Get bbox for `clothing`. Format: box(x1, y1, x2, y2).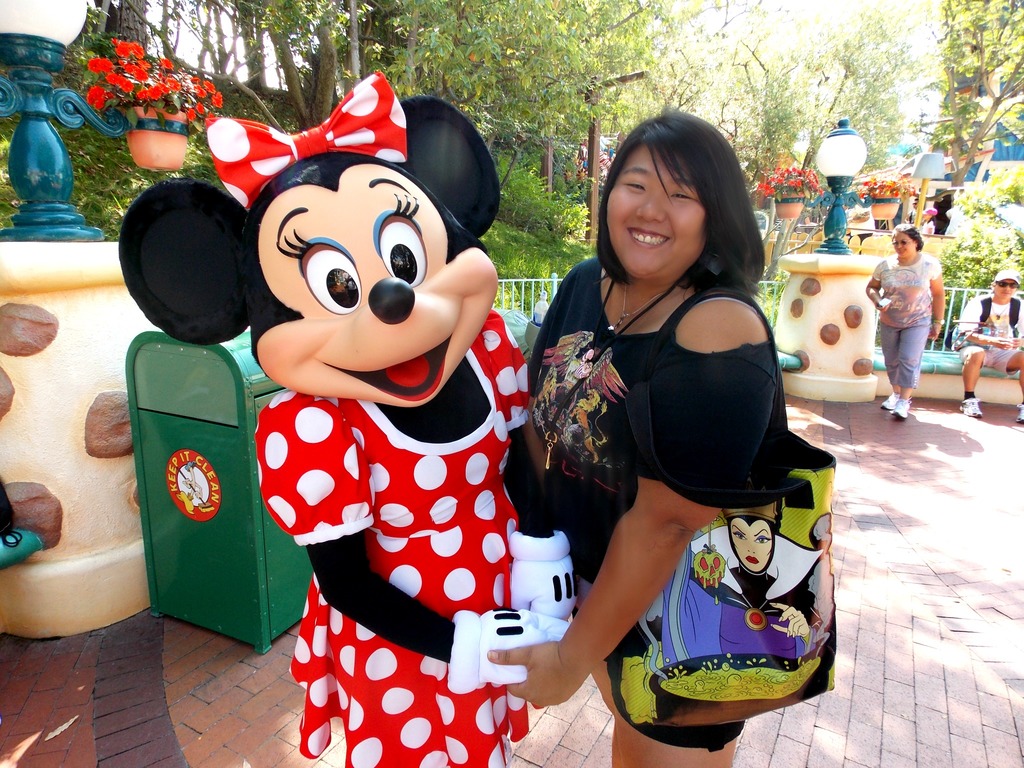
box(513, 252, 794, 755).
